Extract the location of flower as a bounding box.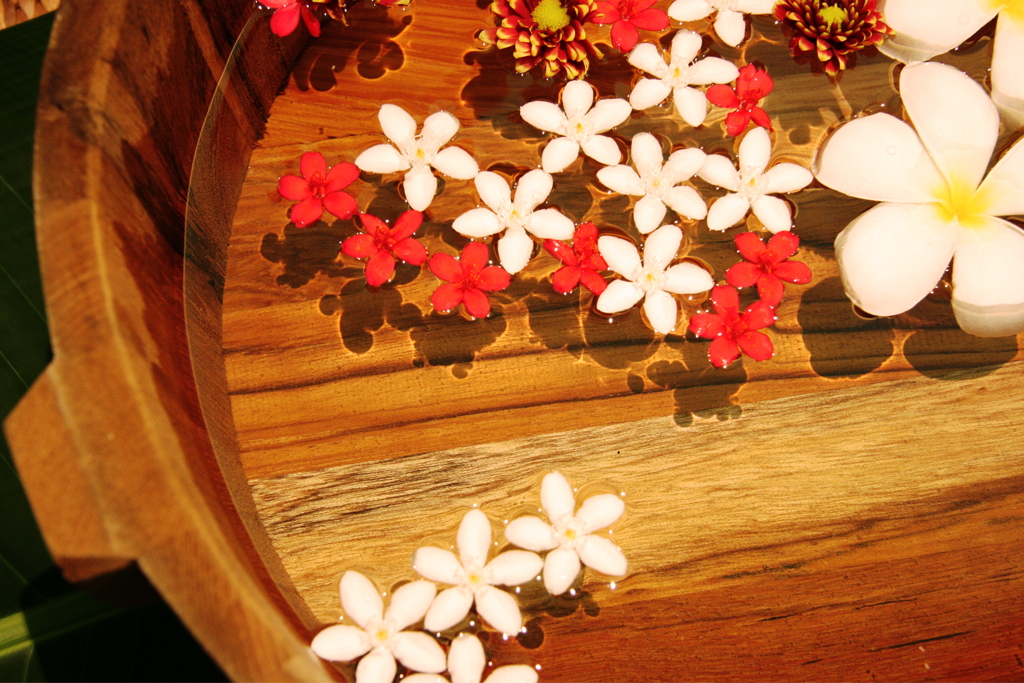
(x1=708, y1=64, x2=776, y2=129).
